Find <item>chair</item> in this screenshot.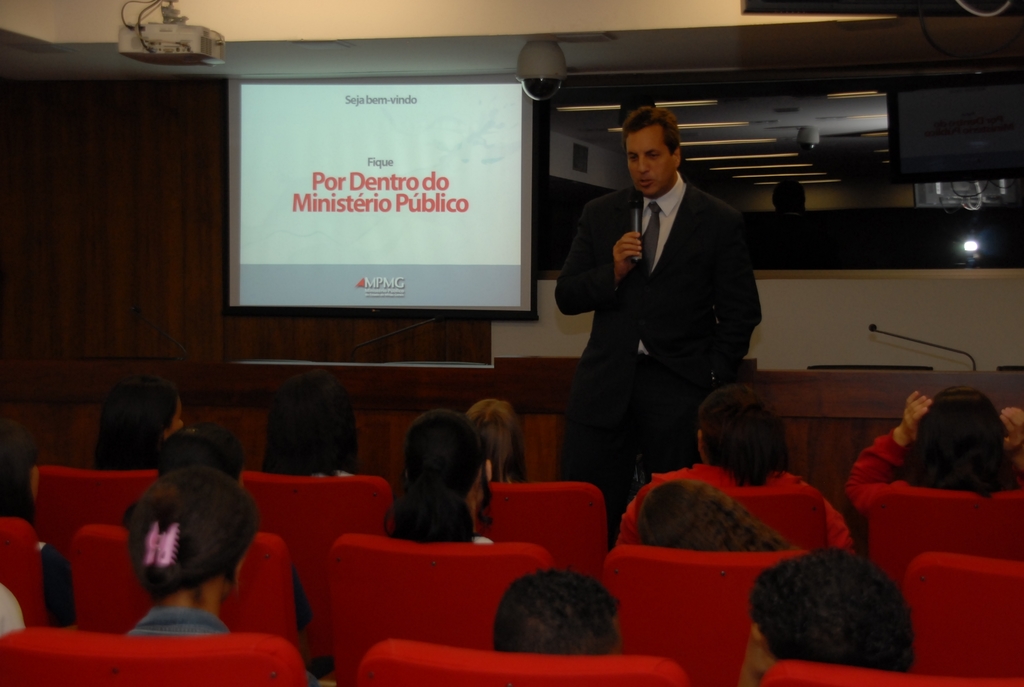
The bounding box for <item>chair</item> is left=994, top=362, right=1023, bottom=370.
